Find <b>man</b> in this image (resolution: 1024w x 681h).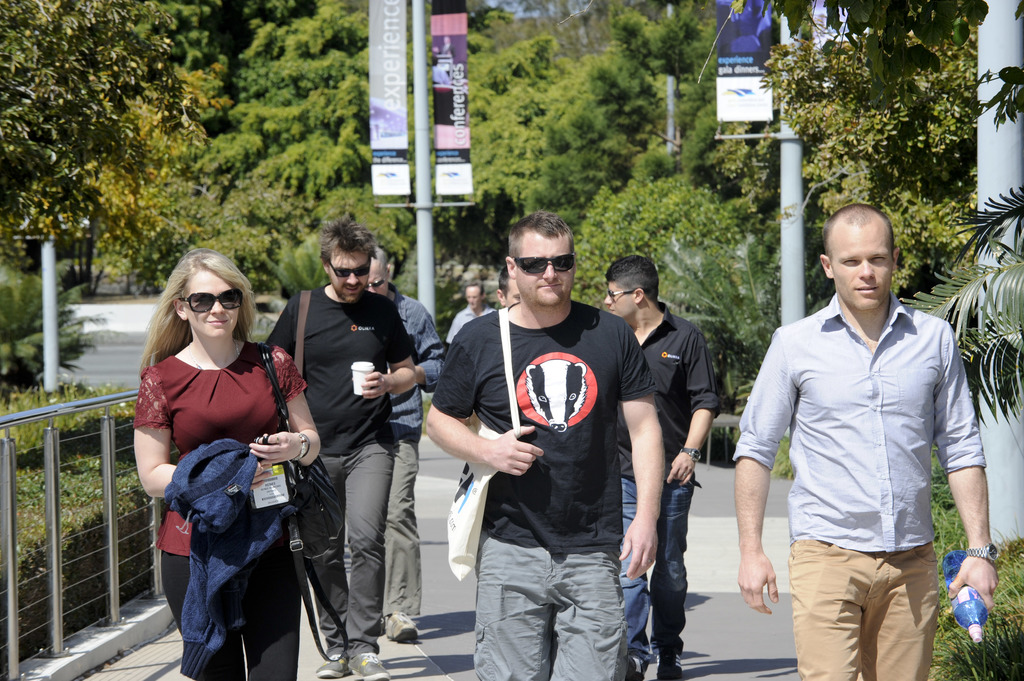
x1=424, y1=209, x2=666, y2=680.
